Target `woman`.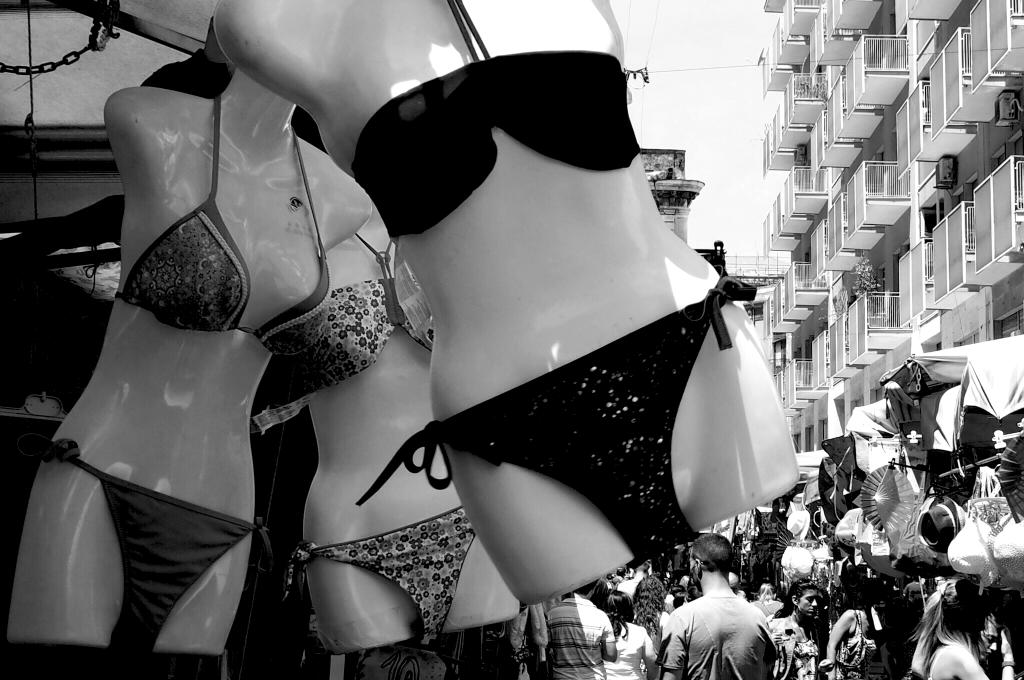
Target region: locate(633, 576, 663, 639).
